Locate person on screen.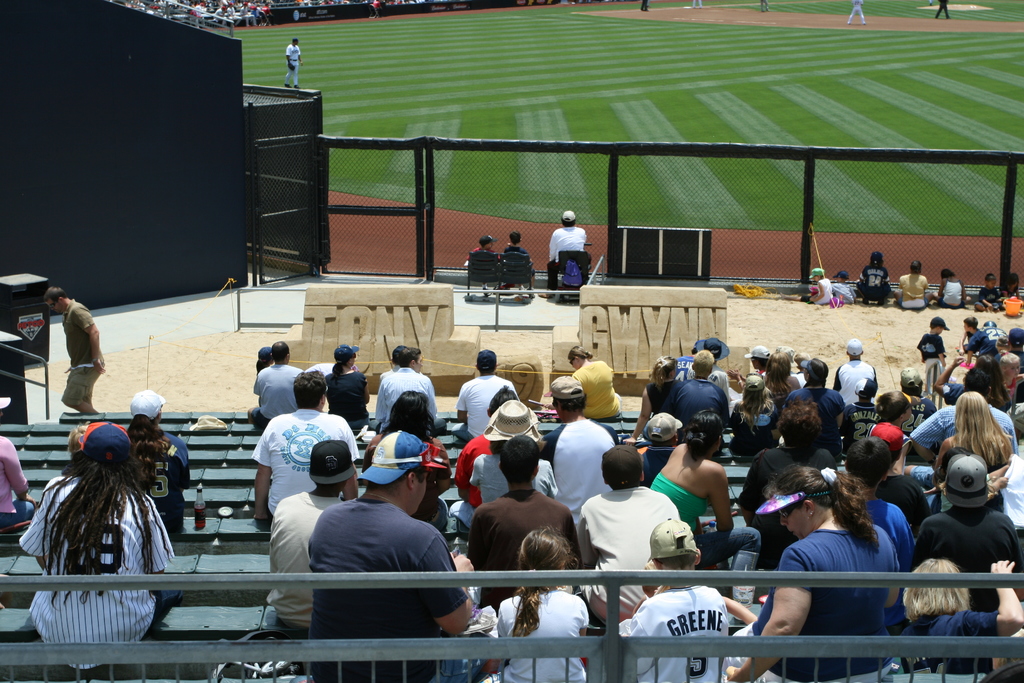
On screen at bbox=(465, 433, 586, 618).
